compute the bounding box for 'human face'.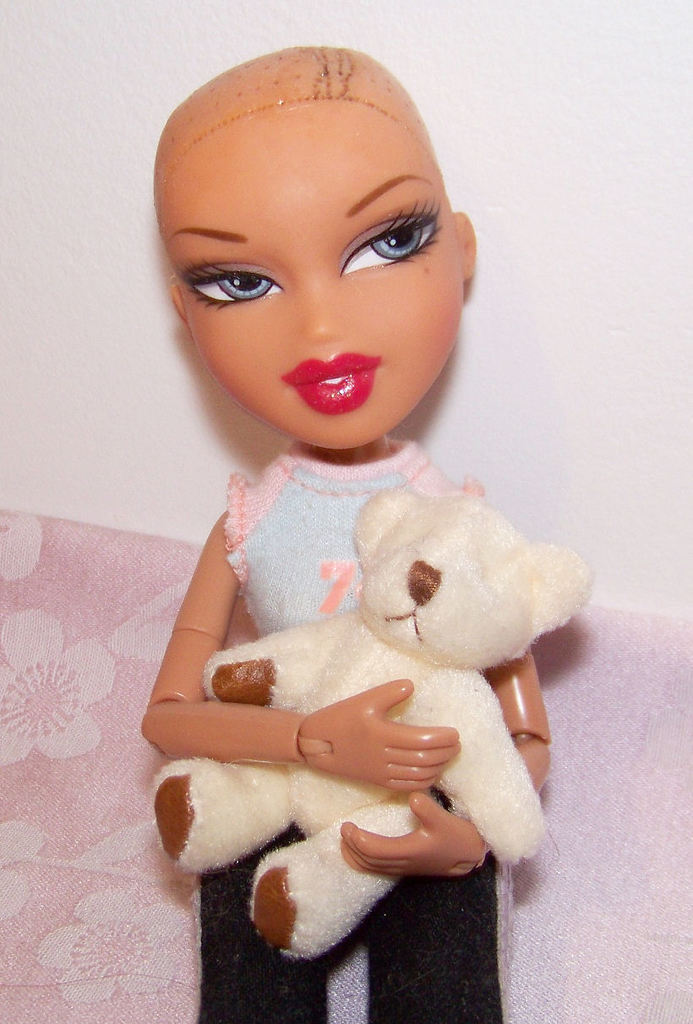
<region>162, 101, 462, 448</region>.
